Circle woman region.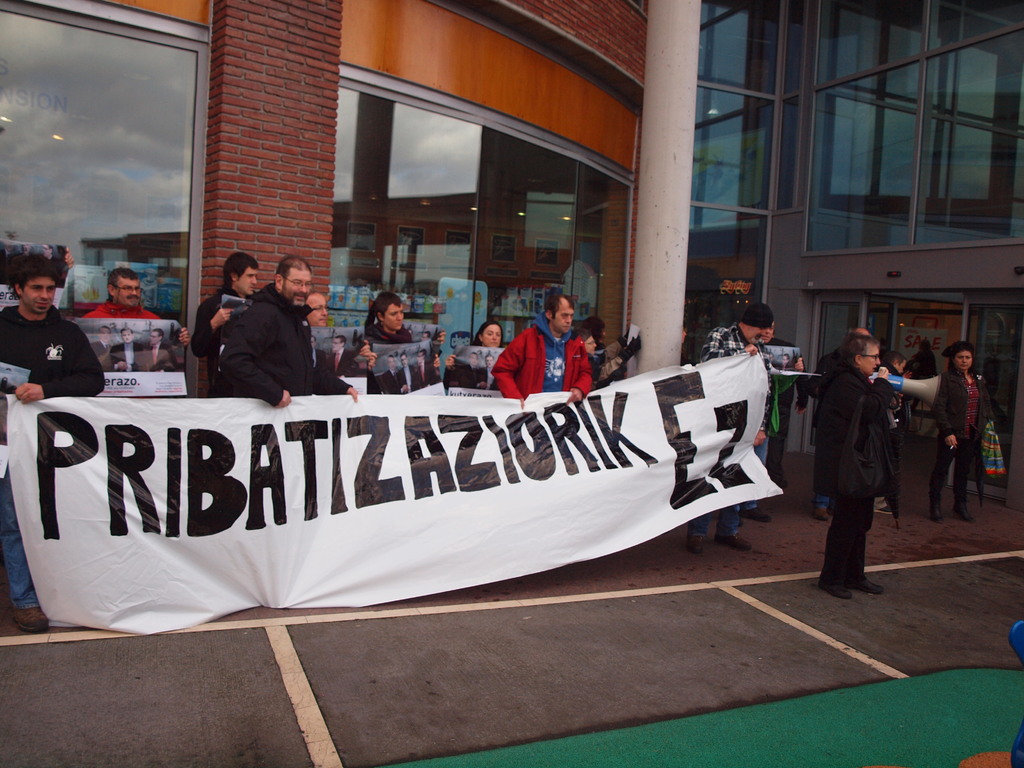
Region: {"left": 367, "top": 289, "right": 445, "bottom": 392}.
